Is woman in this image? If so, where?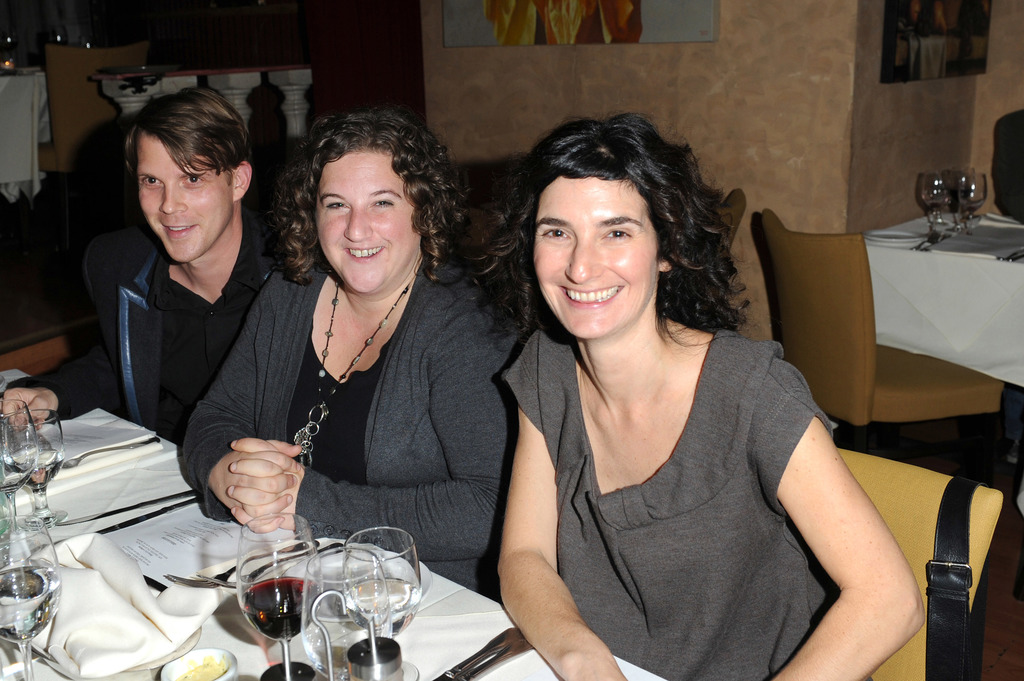
Yes, at {"left": 229, "top": 114, "right": 501, "bottom": 604}.
